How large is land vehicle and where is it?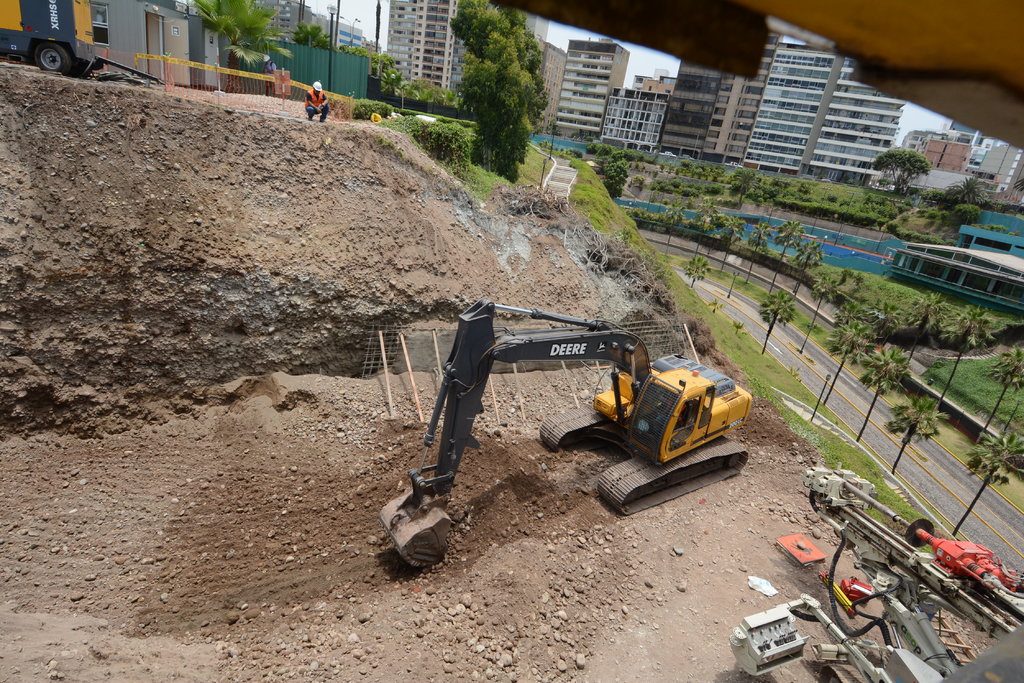
Bounding box: <region>371, 305, 757, 541</region>.
